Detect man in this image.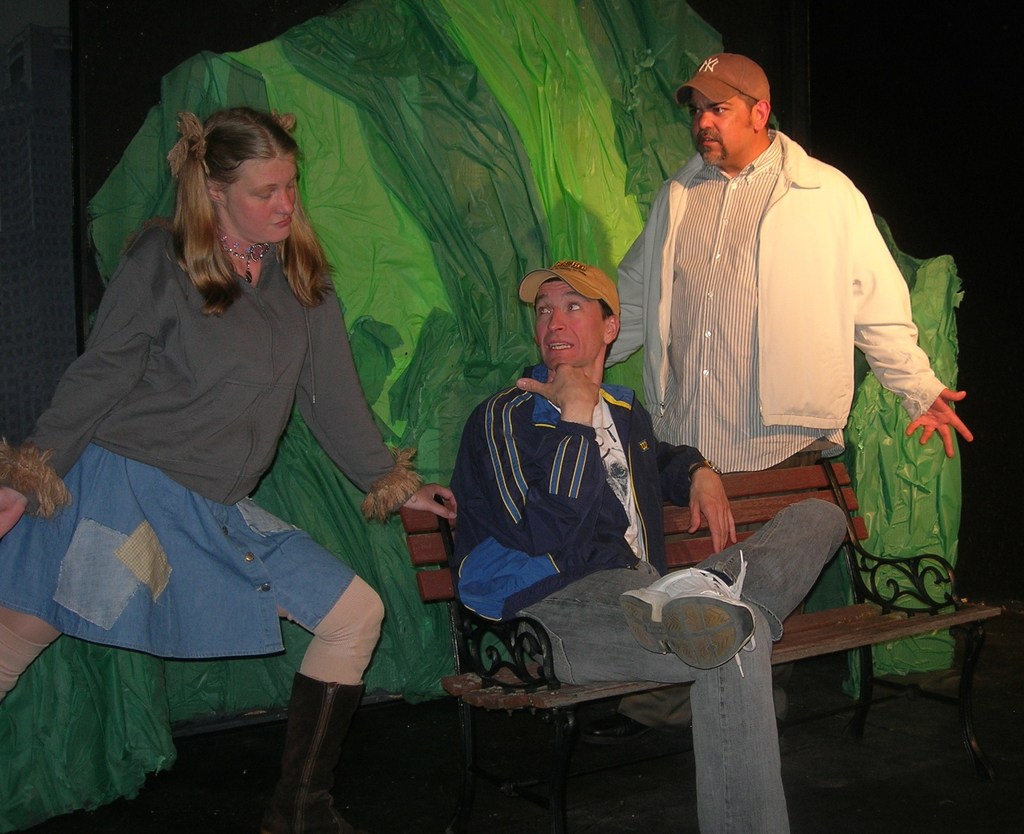
Detection: detection(444, 258, 851, 833).
